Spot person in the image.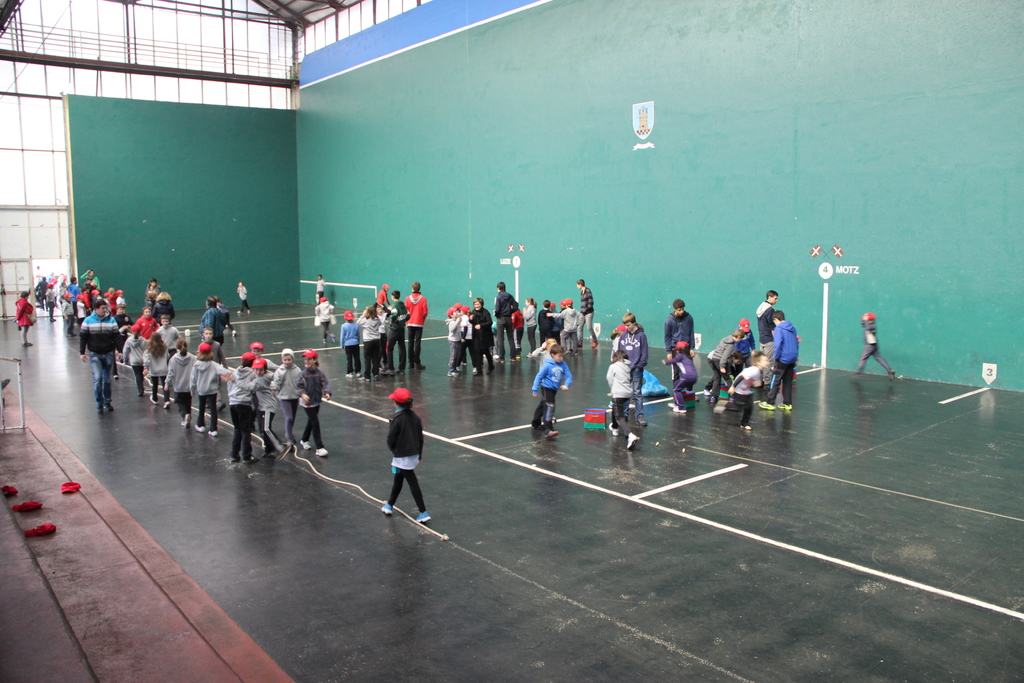
person found at <box>756,310,803,411</box>.
